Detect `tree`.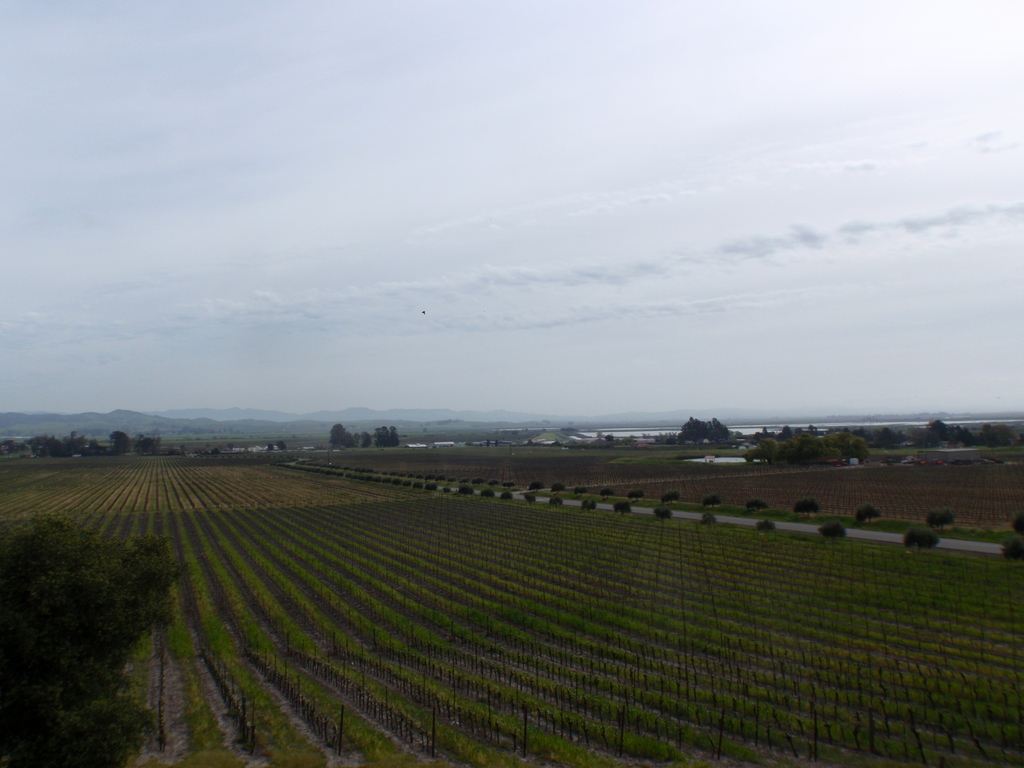
Detected at 755:520:776:536.
